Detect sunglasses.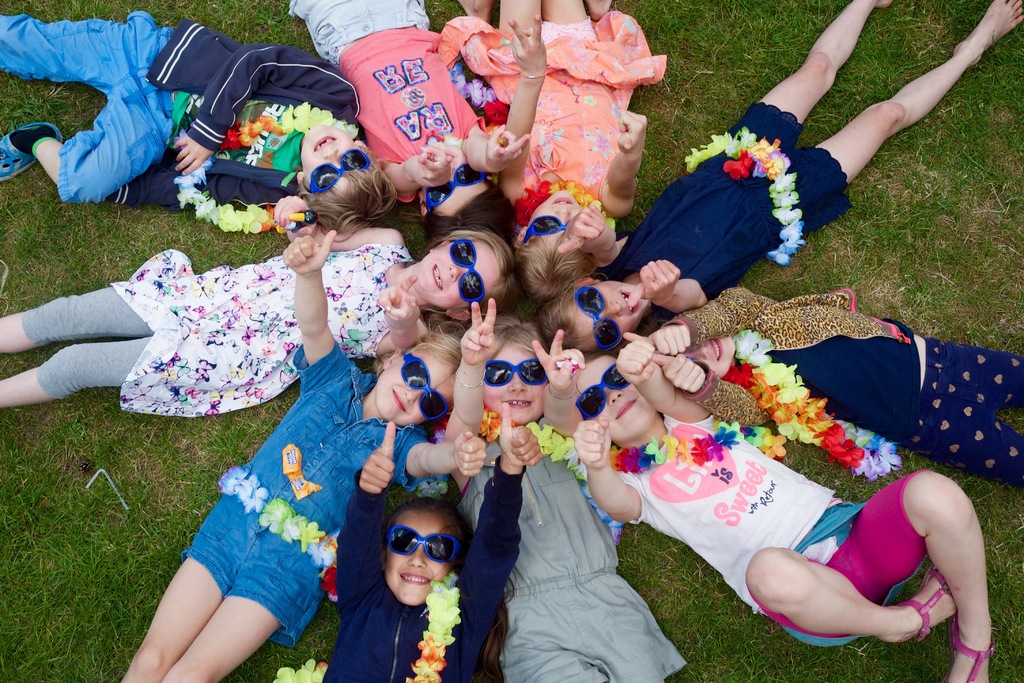
Detected at box(421, 167, 490, 213).
